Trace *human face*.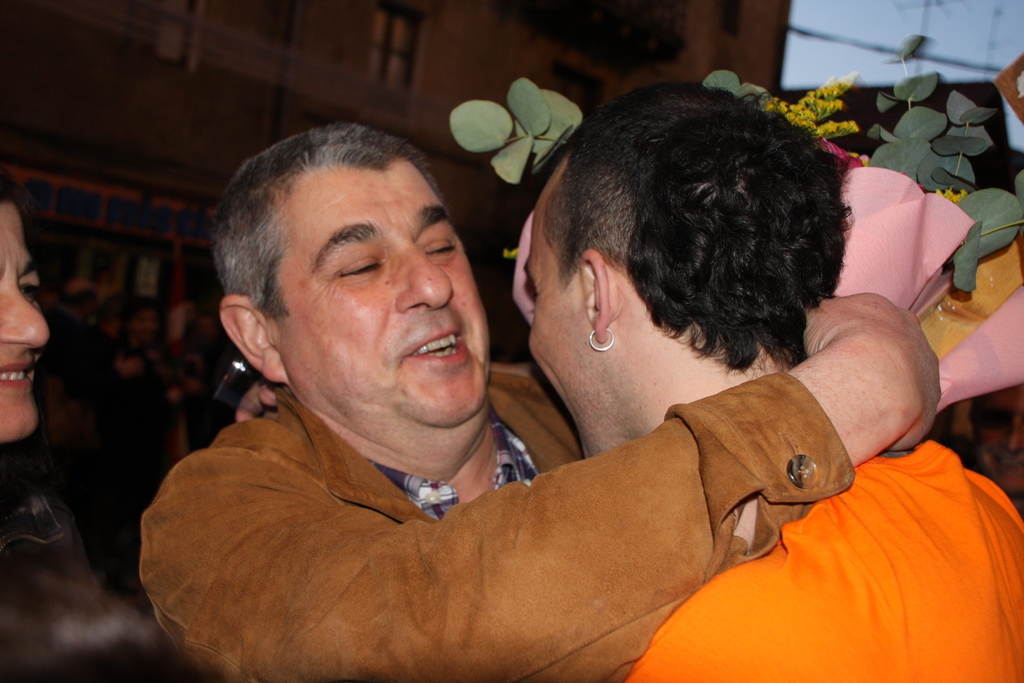
Traced to box(532, 214, 620, 445).
